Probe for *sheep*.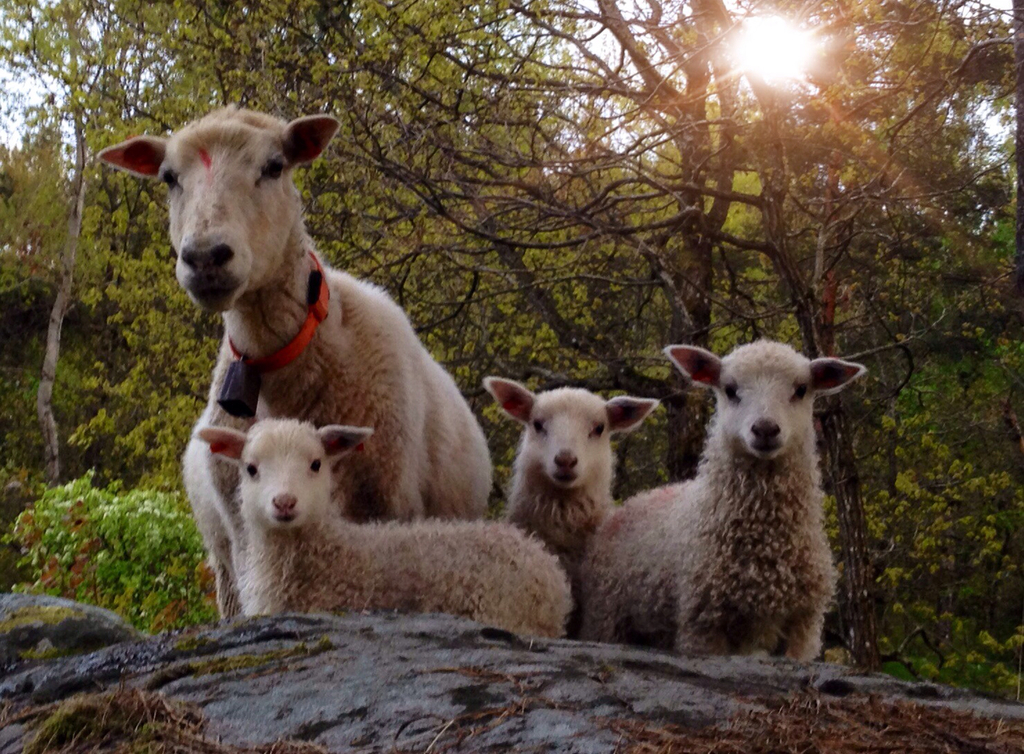
Probe result: Rect(479, 376, 662, 568).
